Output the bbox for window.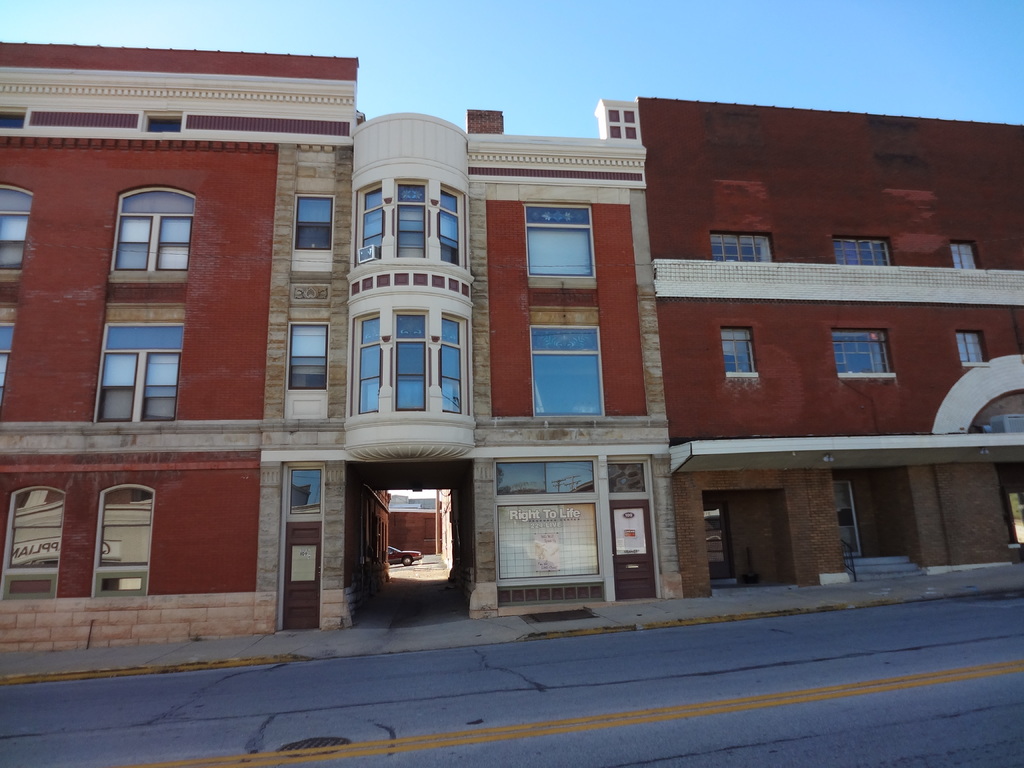
<region>605, 124, 623, 143</region>.
